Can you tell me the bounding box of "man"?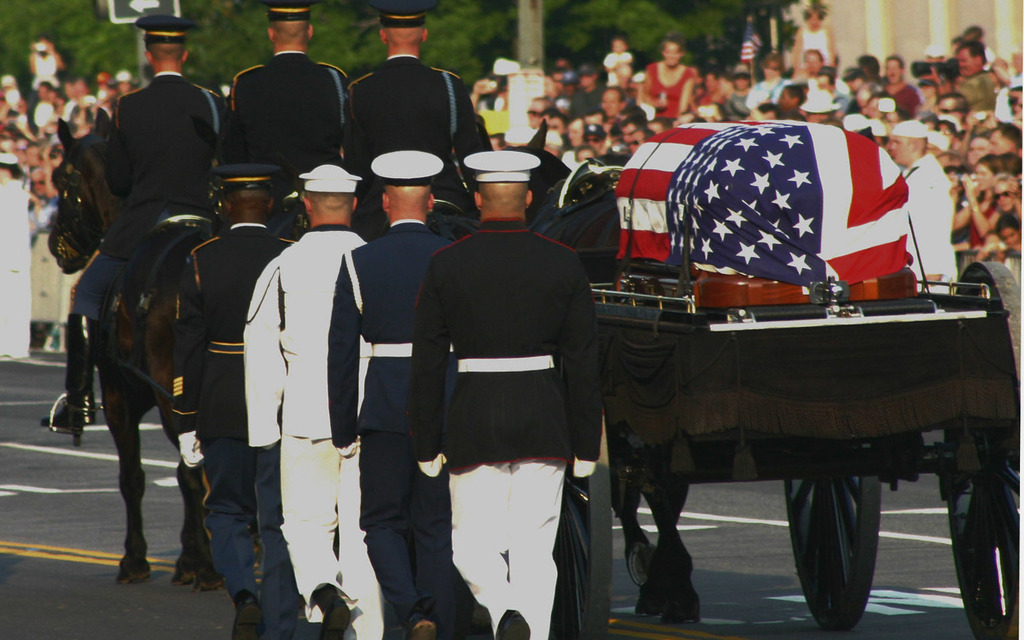
pyautogui.locateOnScreen(161, 154, 294, 639).
